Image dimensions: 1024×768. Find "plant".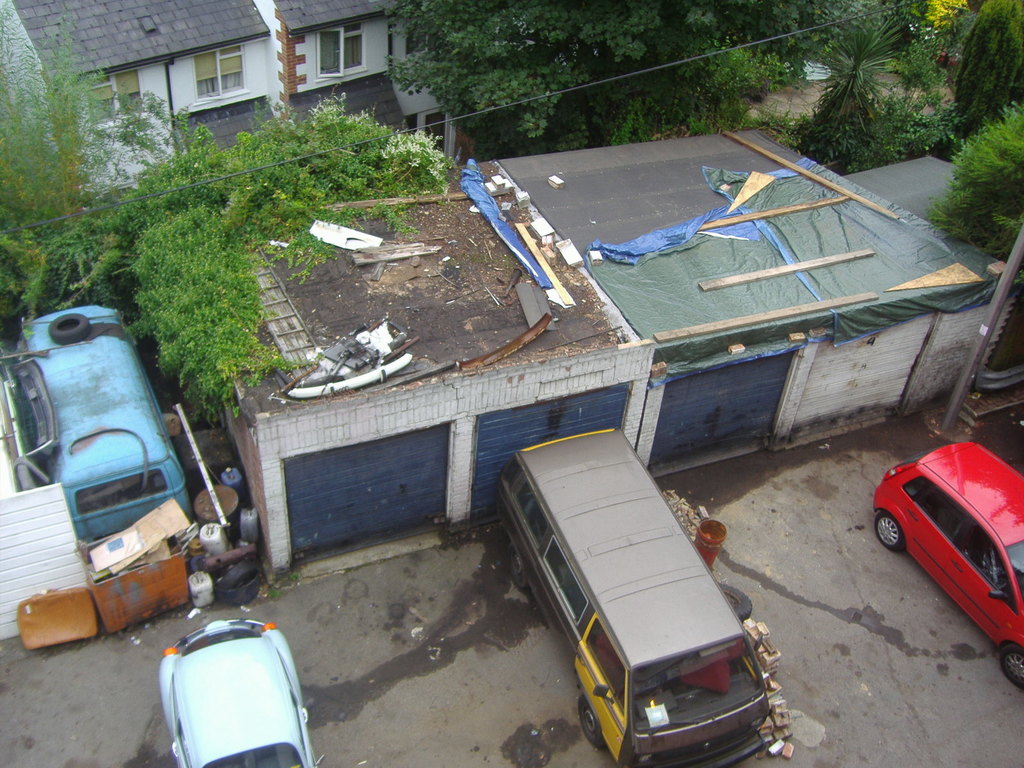
803,19,912,172.
